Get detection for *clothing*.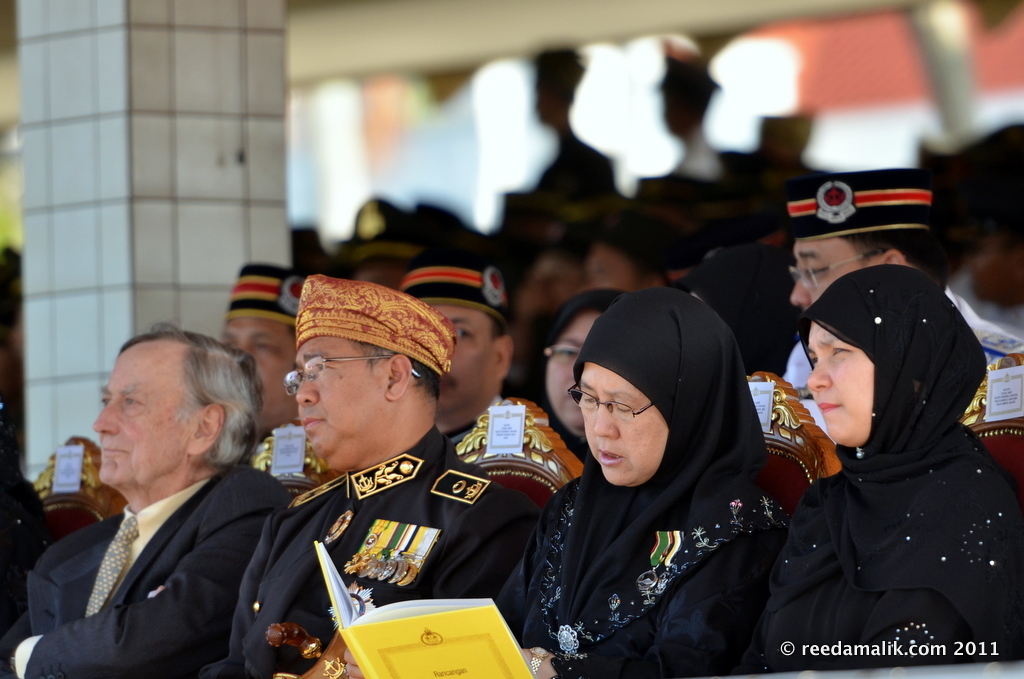
Detection: 453,395,571,510.
